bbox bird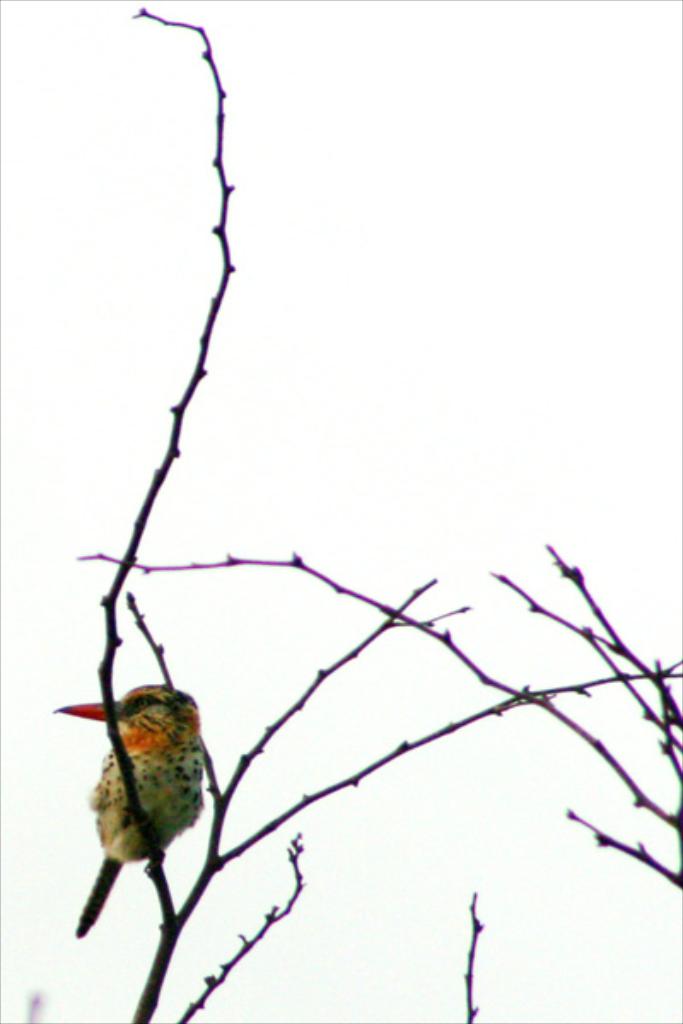
BBox(48, 678, 219, 913)
